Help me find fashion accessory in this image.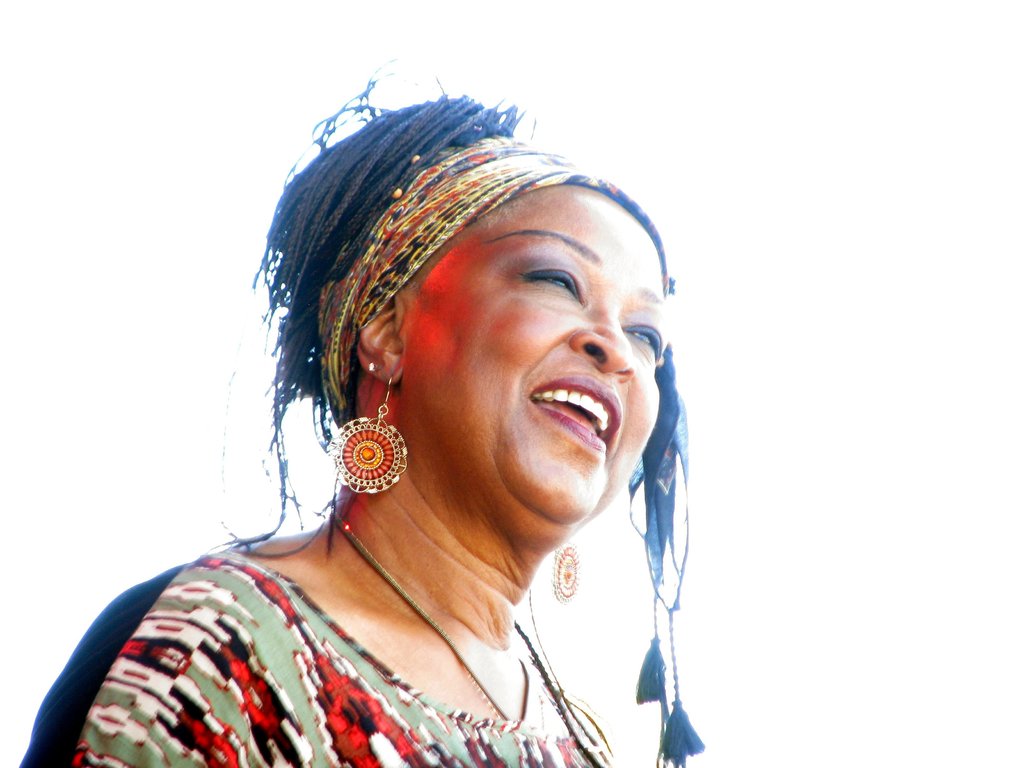
Found it: pyautogui.locateOnScreen(367, 363, 379, 375).
